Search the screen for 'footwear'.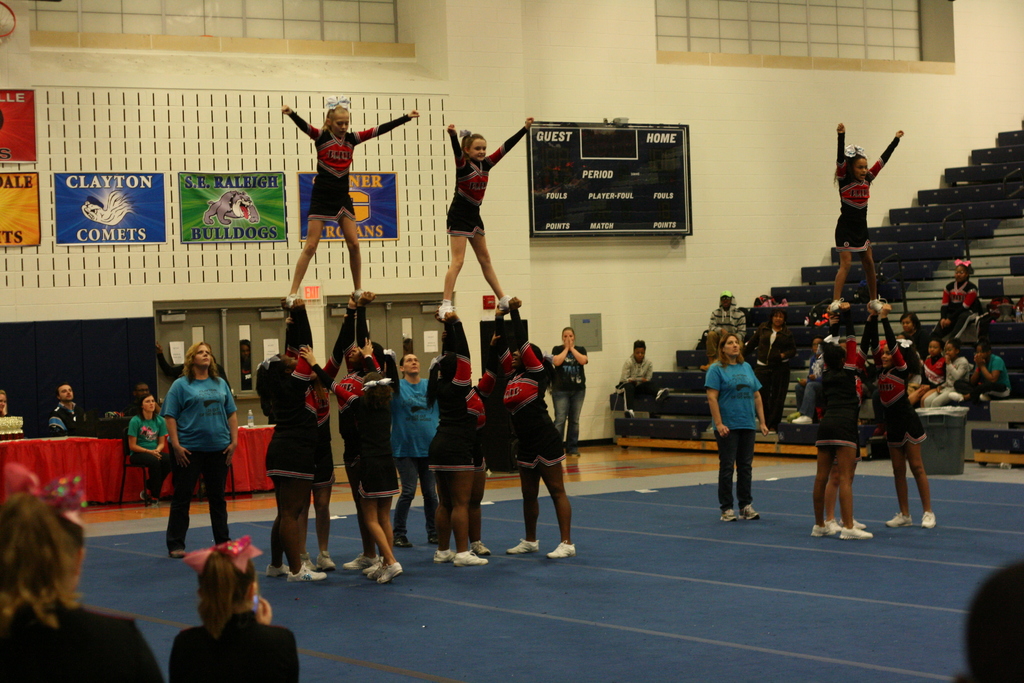
Found at select_region(140, 491, 148, 502).
